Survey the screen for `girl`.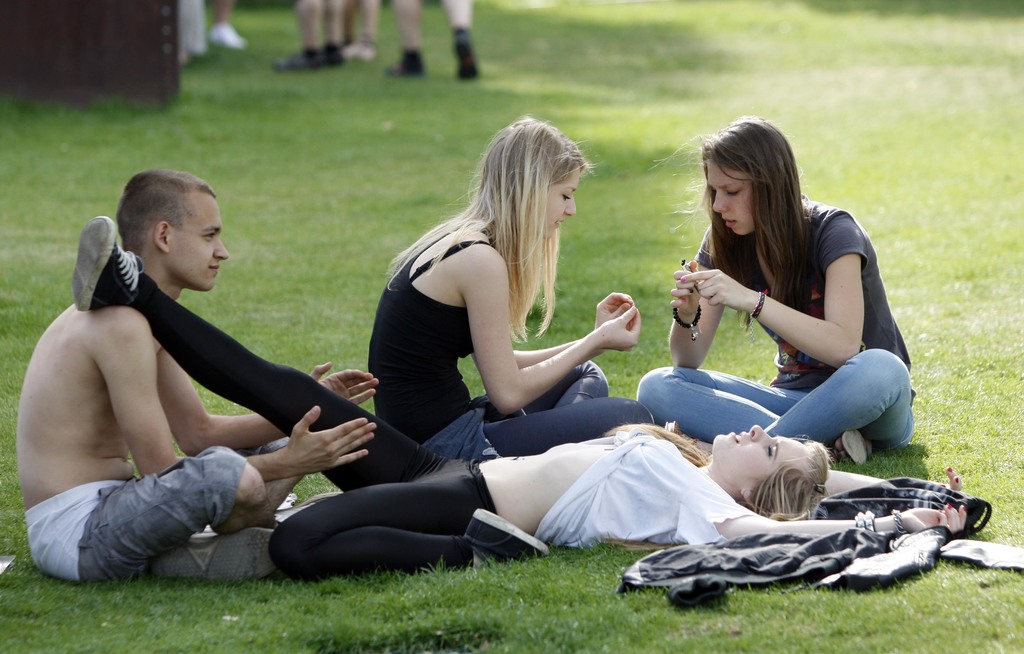
Survey found: x1=635 y1=114 x2=916 y2=464.
